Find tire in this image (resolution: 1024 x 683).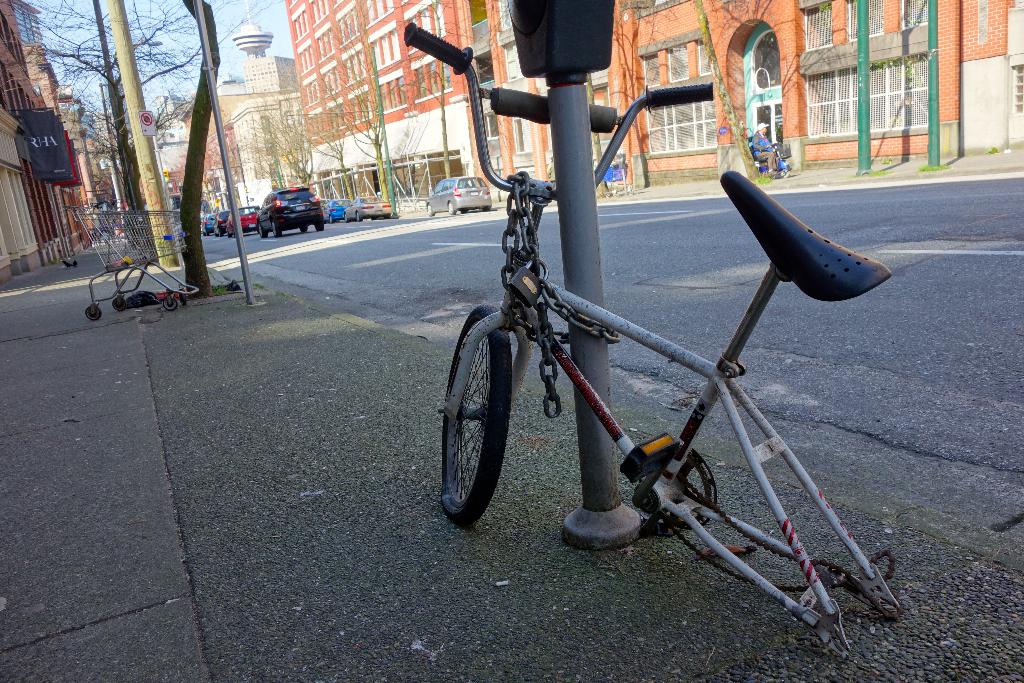
{"x1": 447, "y1": 200, "x2": 457, "y2": 213}.
